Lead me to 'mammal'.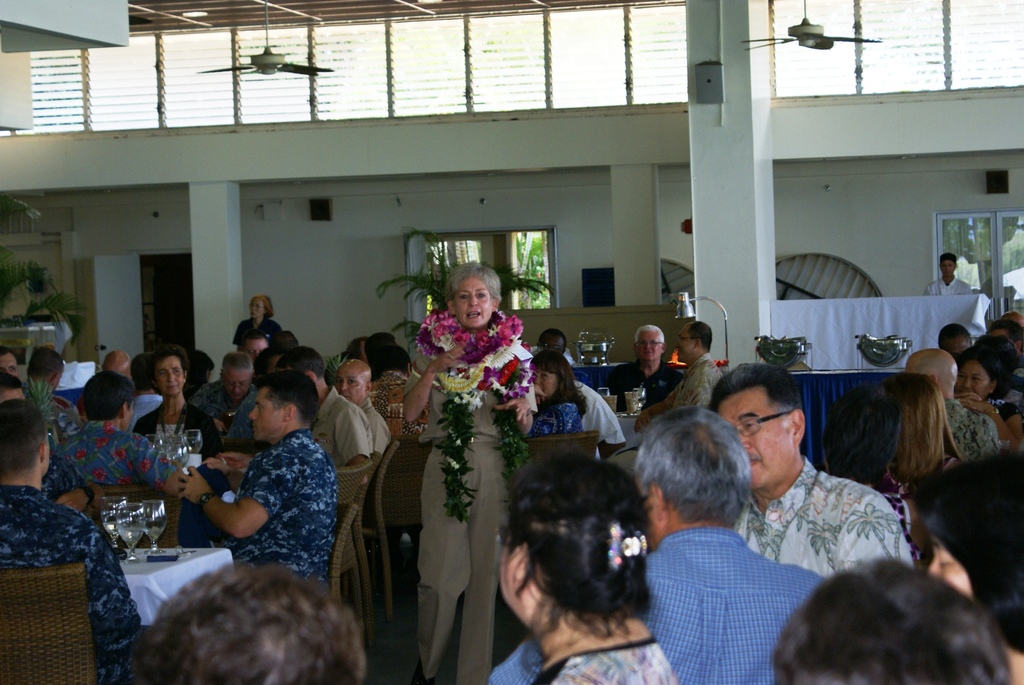
Lead to region(998, 311, 1023, 329).
